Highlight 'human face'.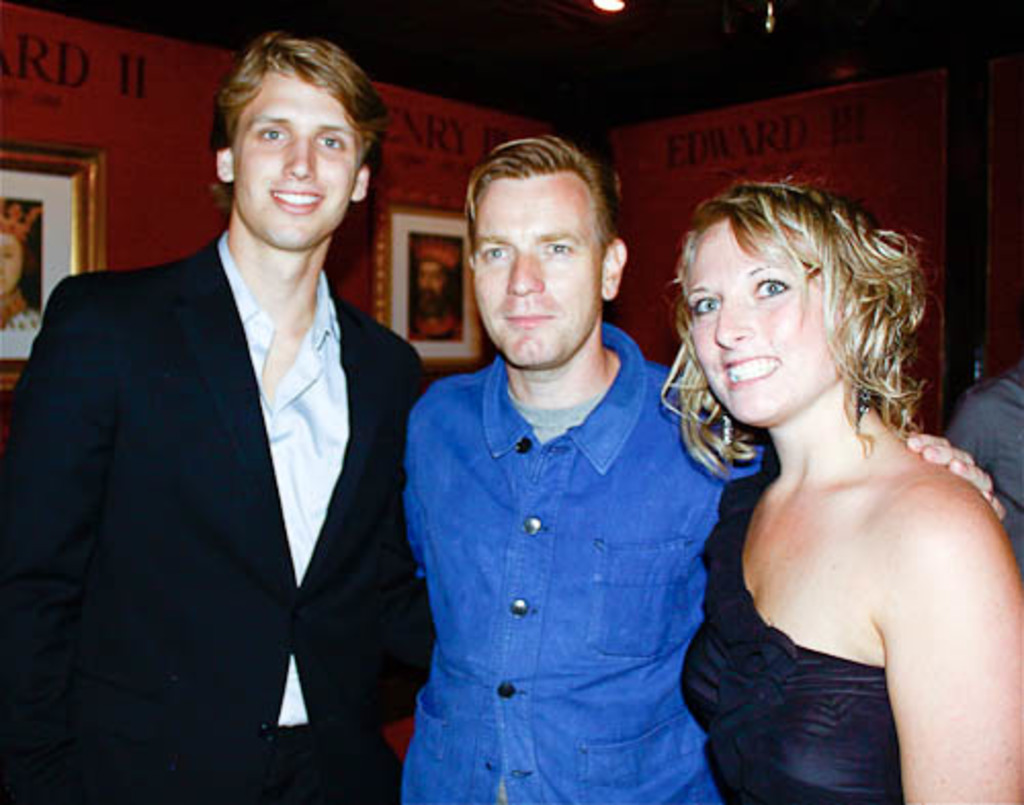
Highlighted region: (479, 184, 602, 375).
